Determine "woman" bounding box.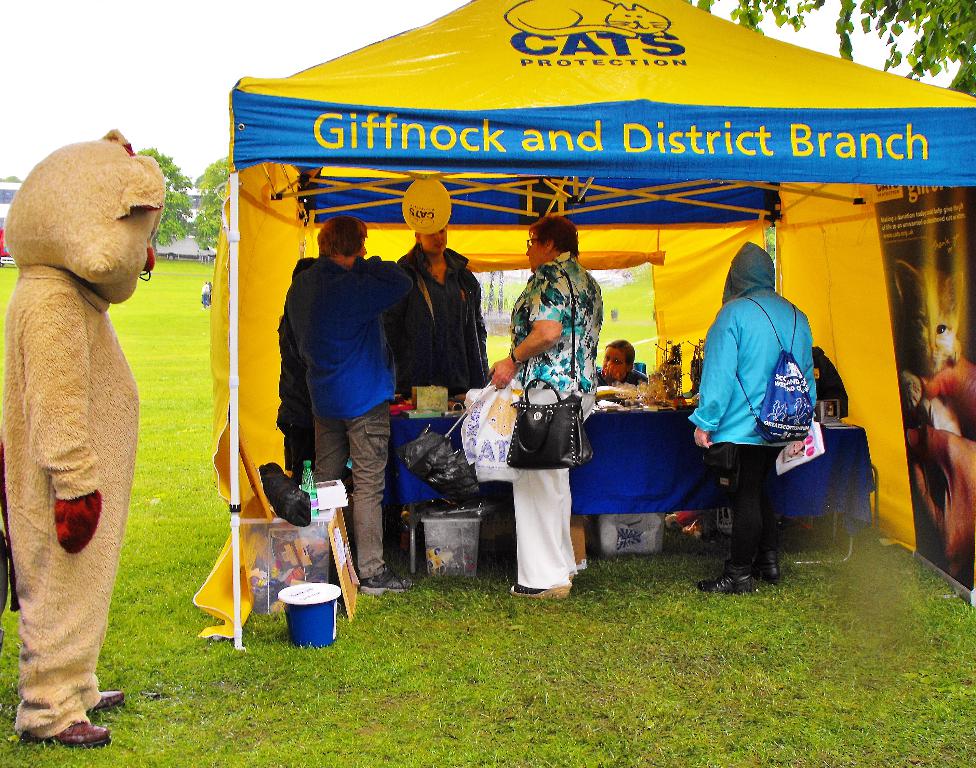
Determined: <region>381, 220, 487, 395</region>.
